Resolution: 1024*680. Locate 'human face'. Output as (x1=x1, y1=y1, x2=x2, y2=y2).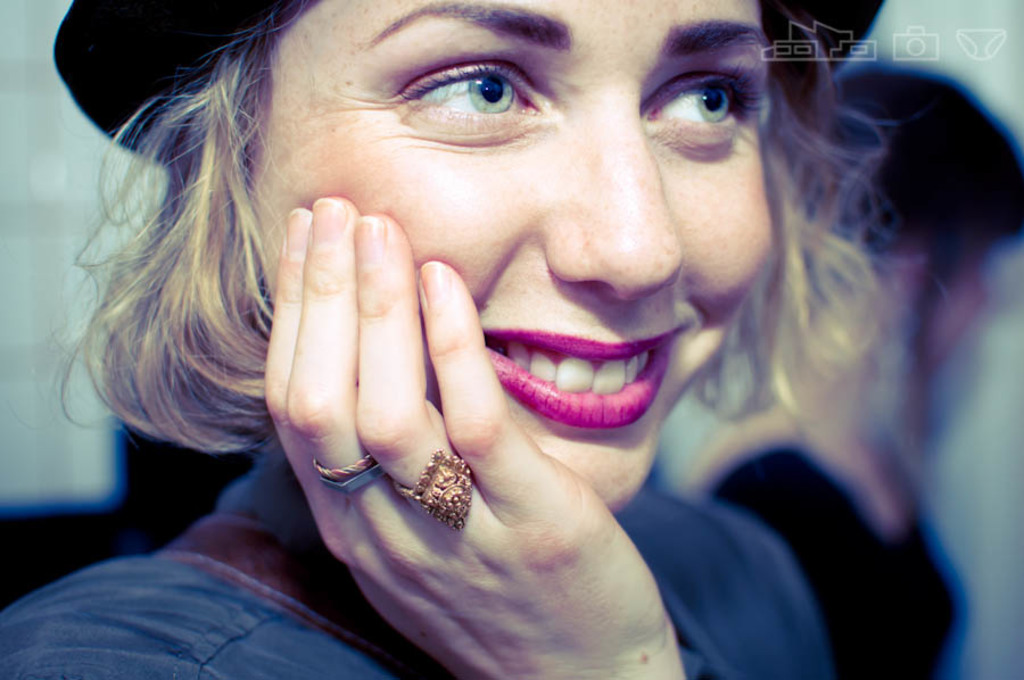
(x1=245, y1=1, x2=774, y2=513).
